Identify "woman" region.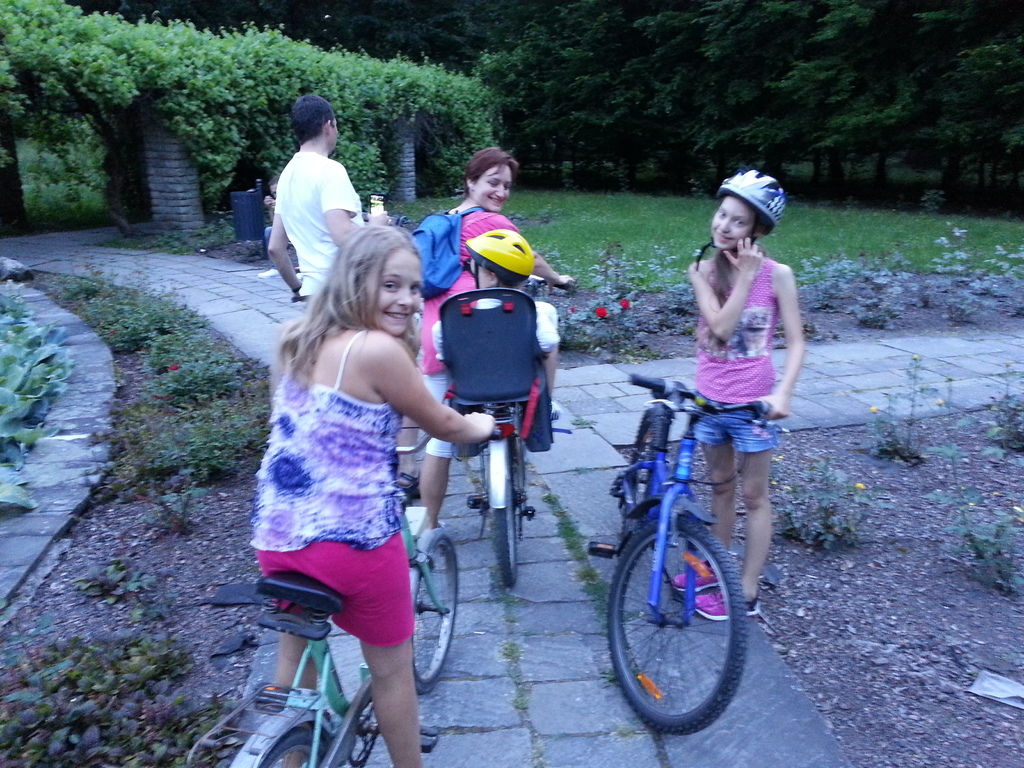
Region: locate(419, 146, 574, 555).
